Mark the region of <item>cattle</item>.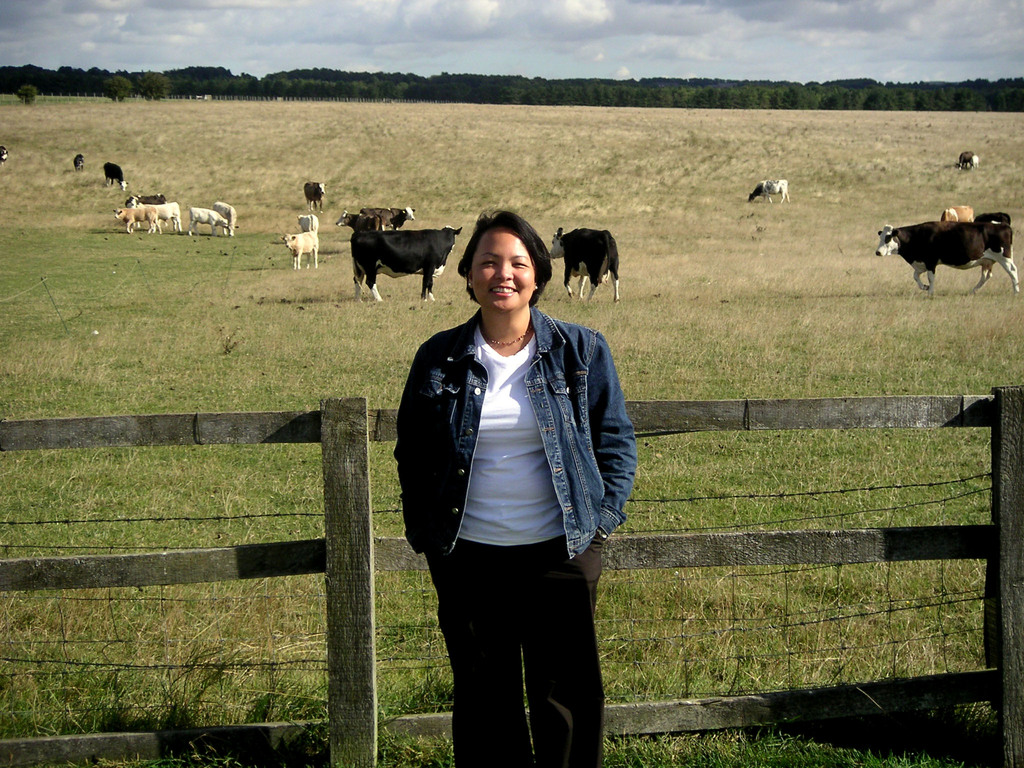
Region: [x1=876, y1=217, x2=1021, y2=299].
